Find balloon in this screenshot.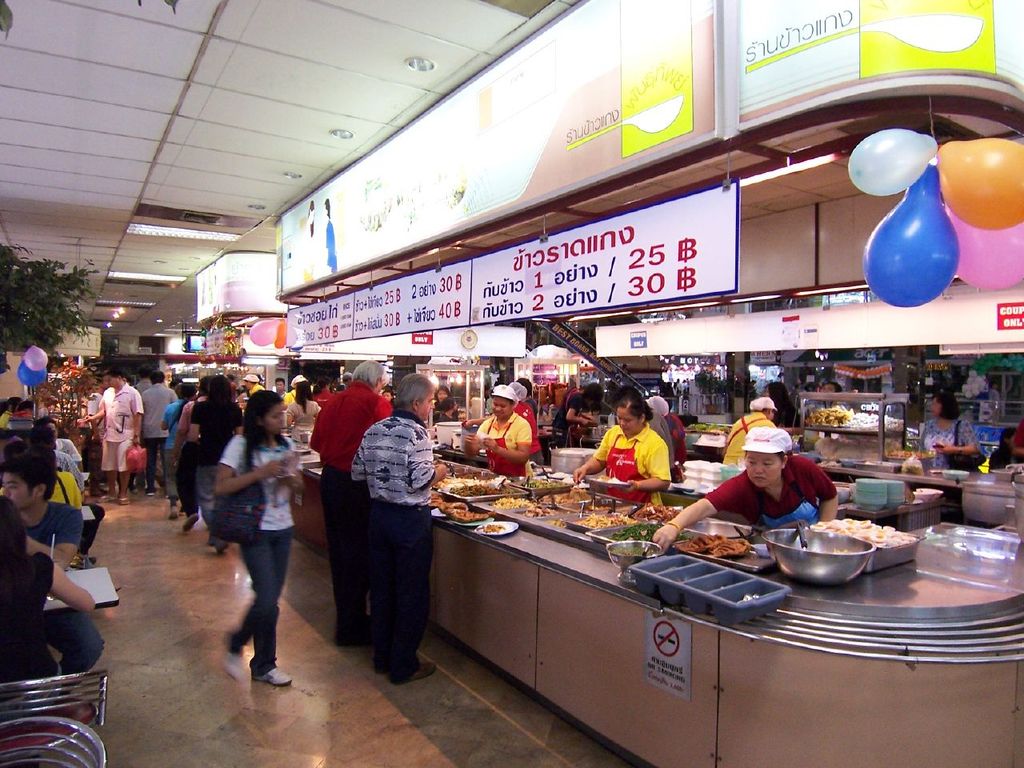
The bounding box for balloon is (x1=247, y1=317, x2=279, y2=348).
